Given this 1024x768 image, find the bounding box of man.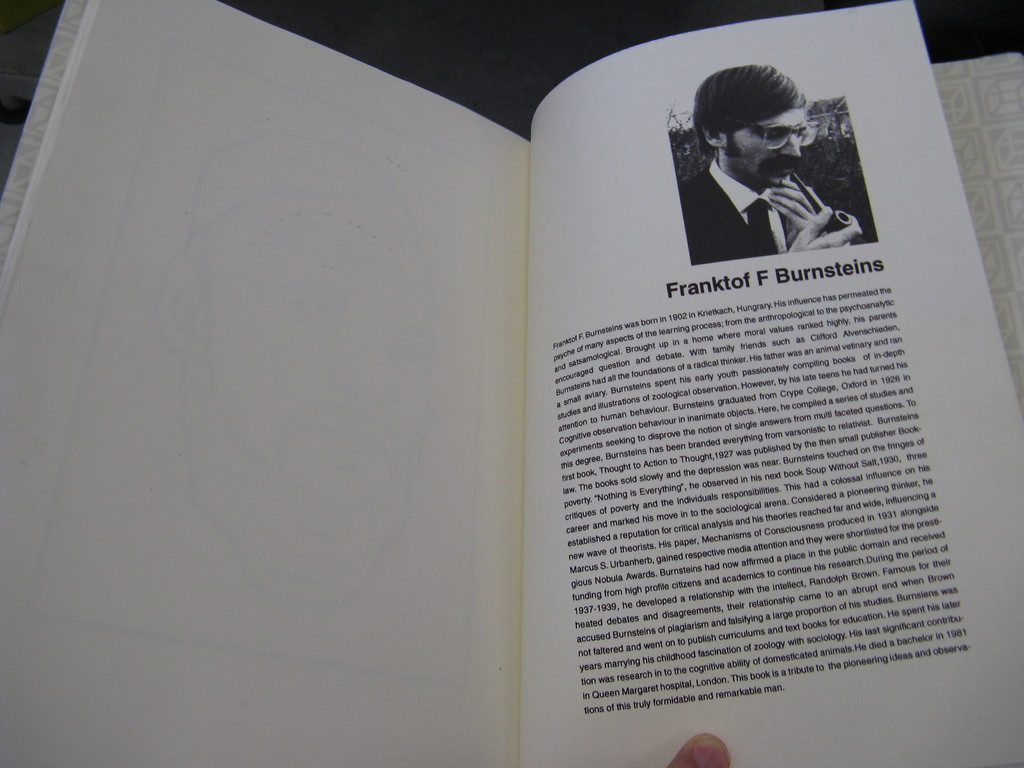
crop(656, 79, 866, 260).
